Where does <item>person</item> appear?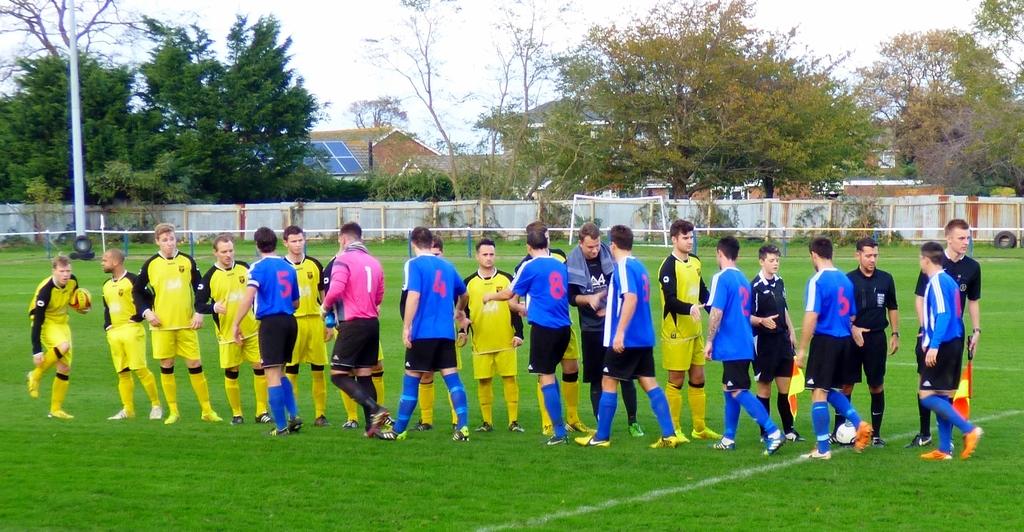
Appears at l=318, t=230, r=398, b=426.
